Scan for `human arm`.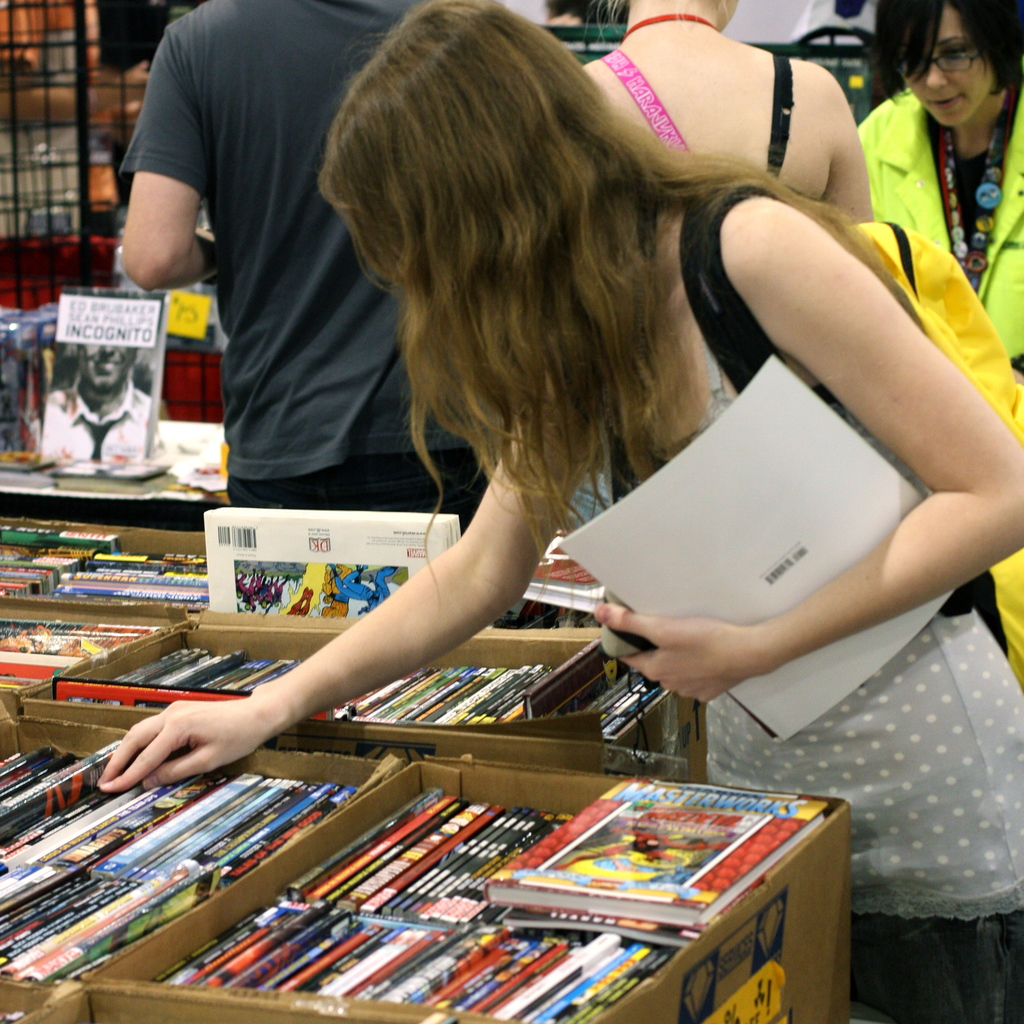
Scan result: [left=97, top=374, right=596, bottom=797].
